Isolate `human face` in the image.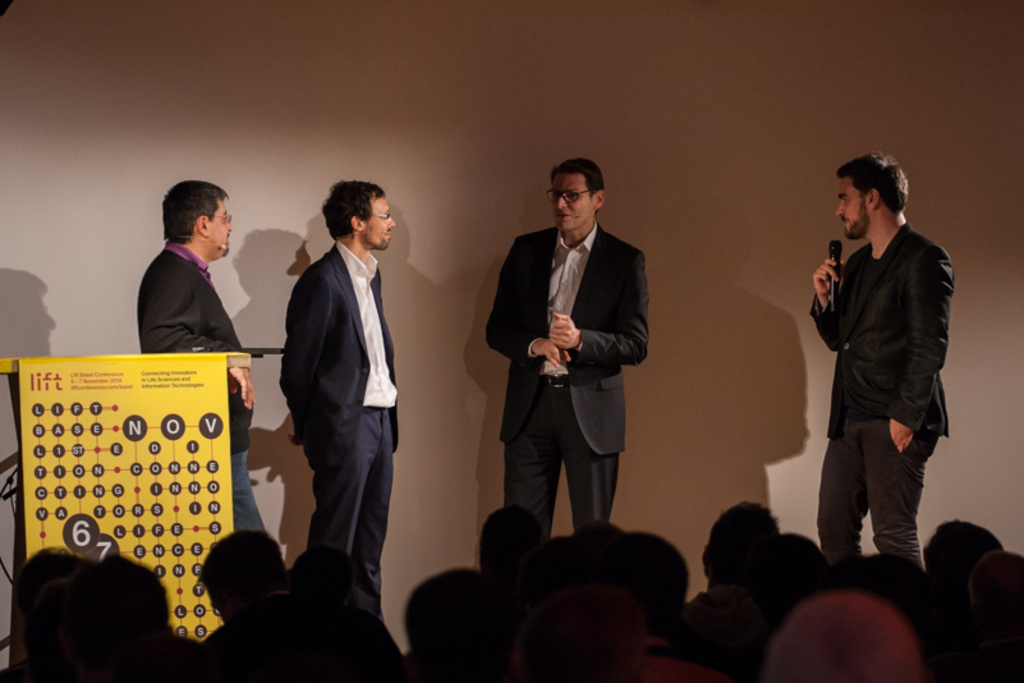
Isolated region: [x1=835, y1=175, x2=872, y2=242].
